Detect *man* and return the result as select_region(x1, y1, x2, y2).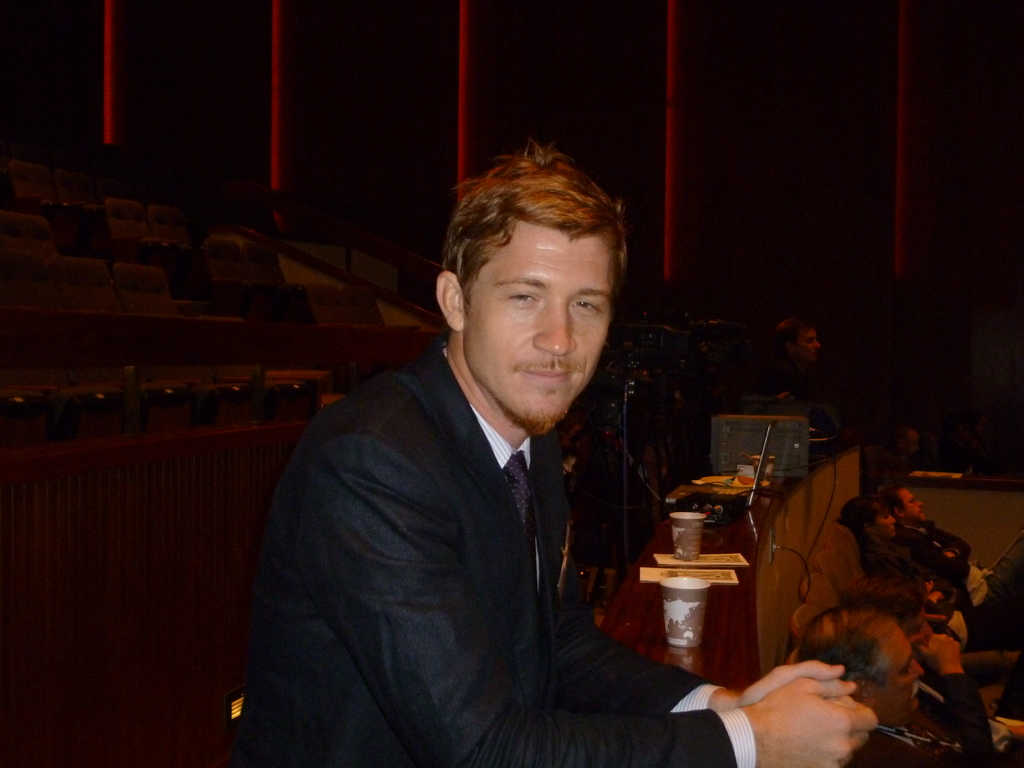
select_region(768, 319, 835, 404).
